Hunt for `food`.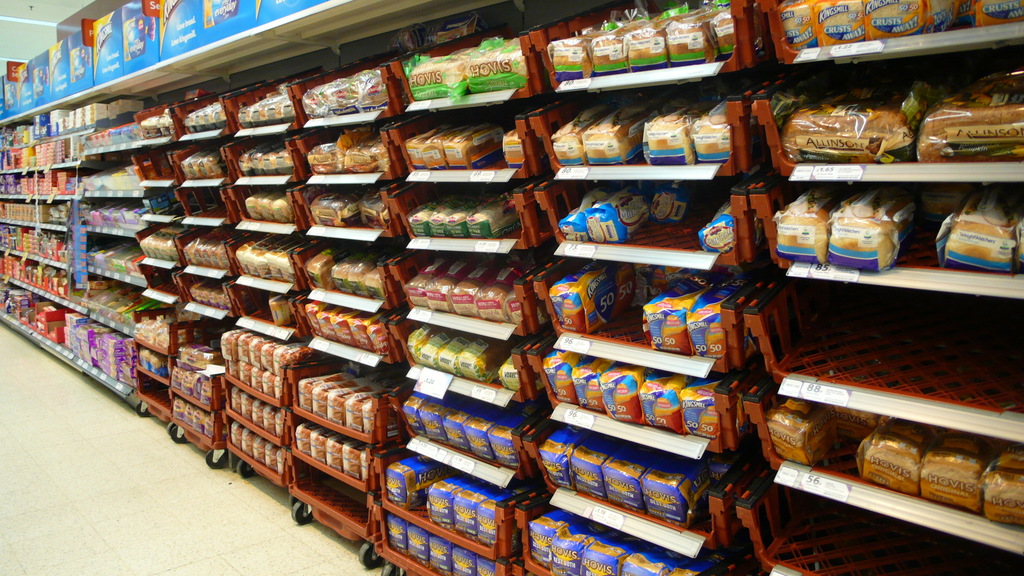
Hunted down at pyautogui.locateOnScreen(260, 94, 286, 124).
